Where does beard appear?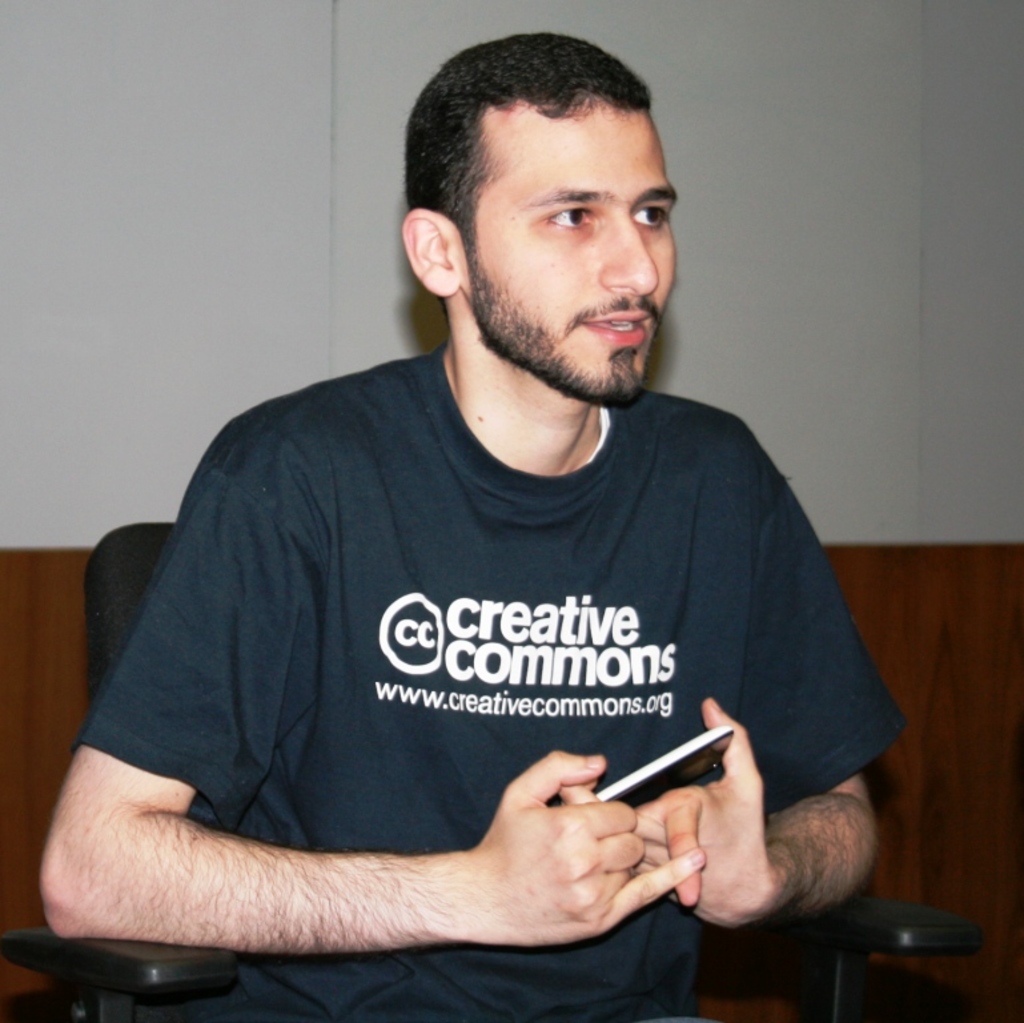
Appears at [439,184,679,401].
